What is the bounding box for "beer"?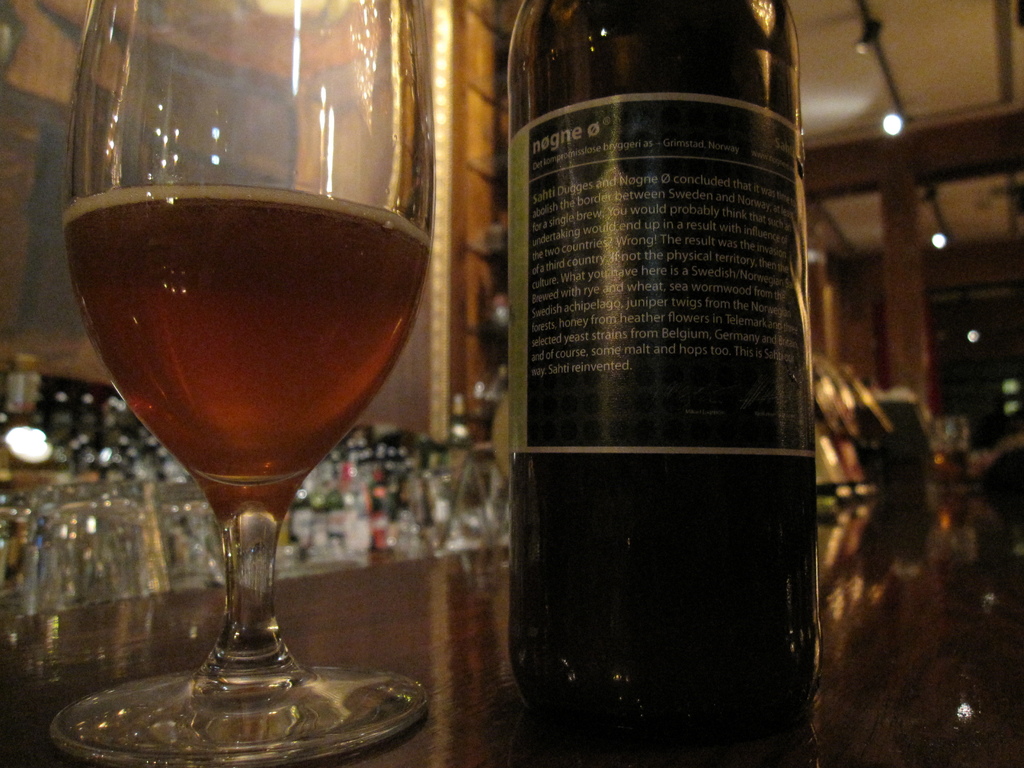
(x1=61, y1=195, x2=422, y2=503).
